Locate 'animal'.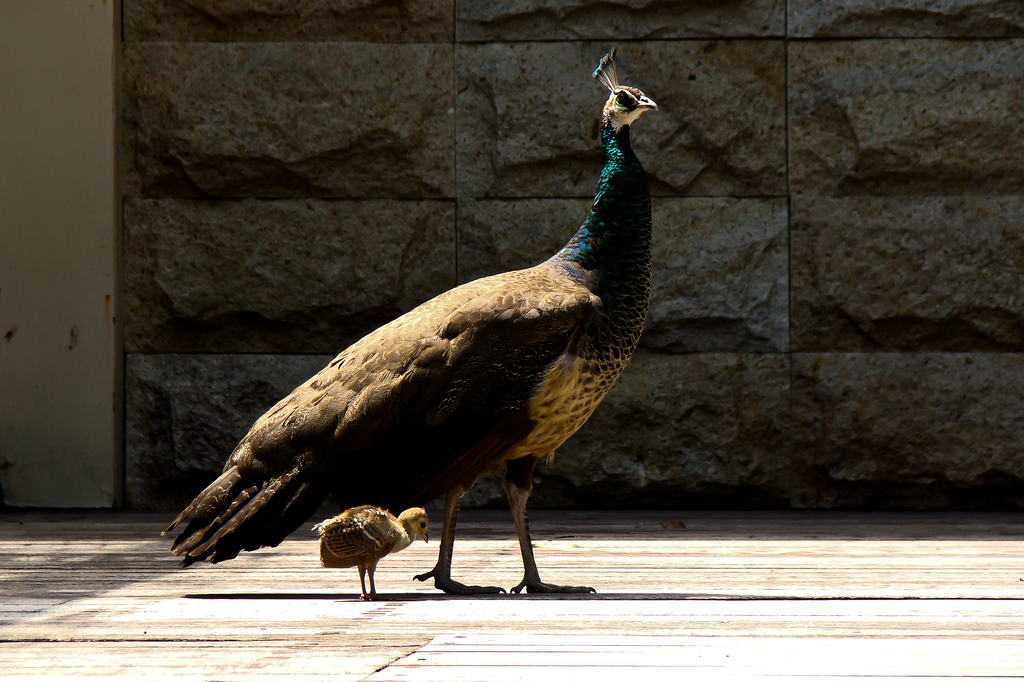
Bounding box: 156, 42, 659, 598.
